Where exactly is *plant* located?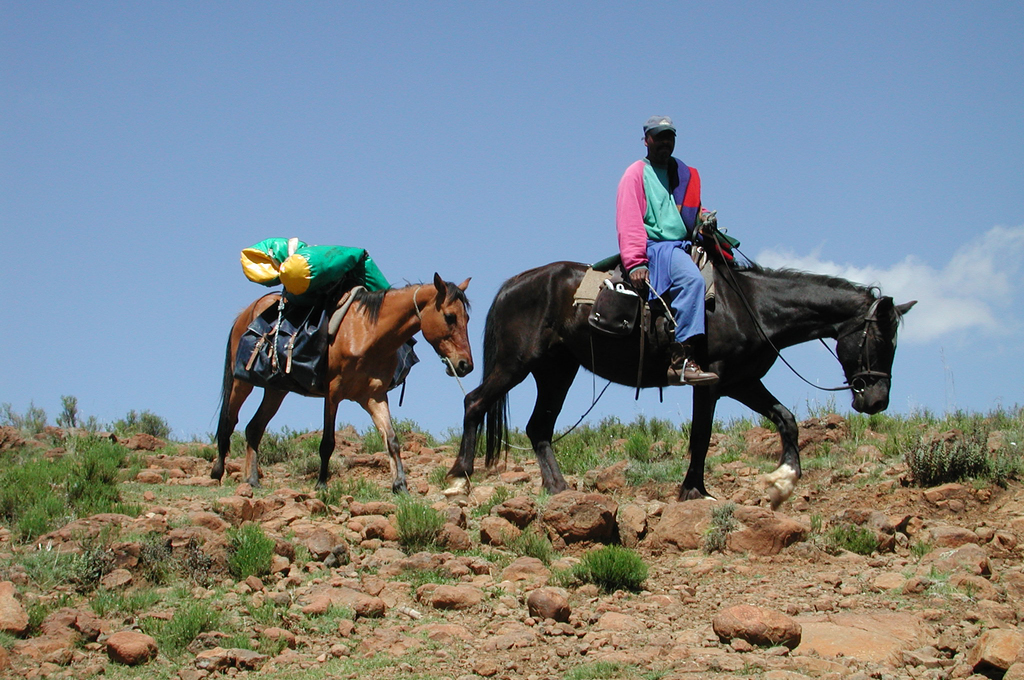
Its bounding box is crop(77, 414, 97, 435).
